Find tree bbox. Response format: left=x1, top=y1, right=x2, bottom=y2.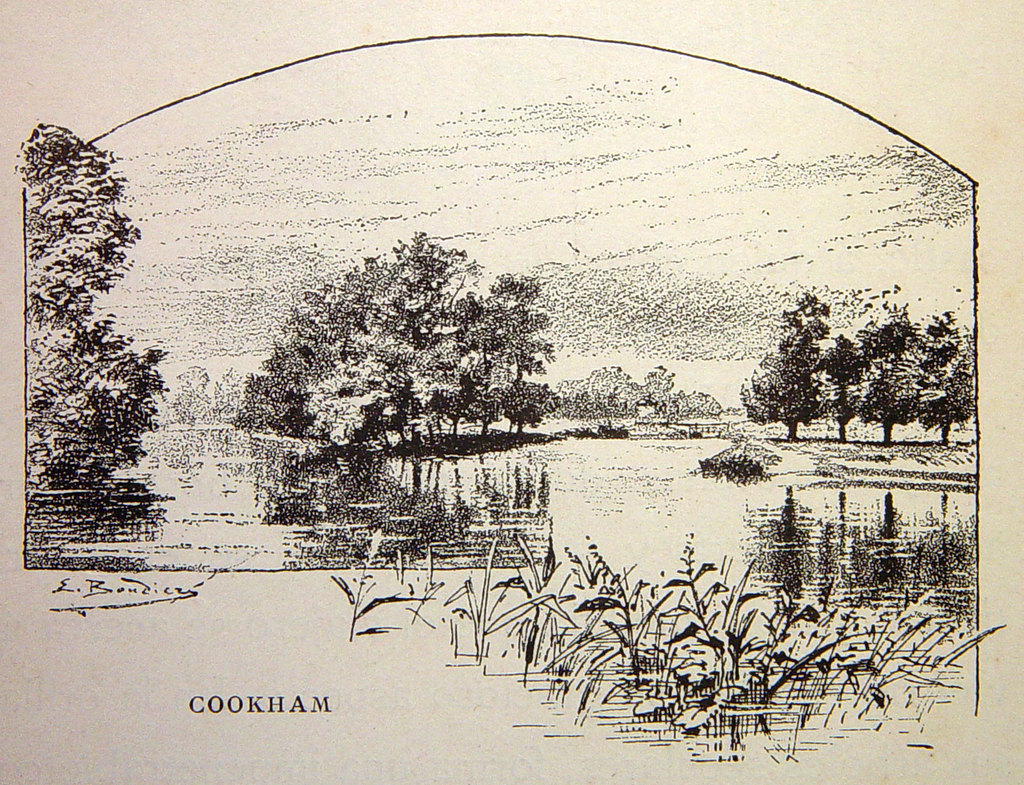
left=223, top=211, right=573, bottom=555.
